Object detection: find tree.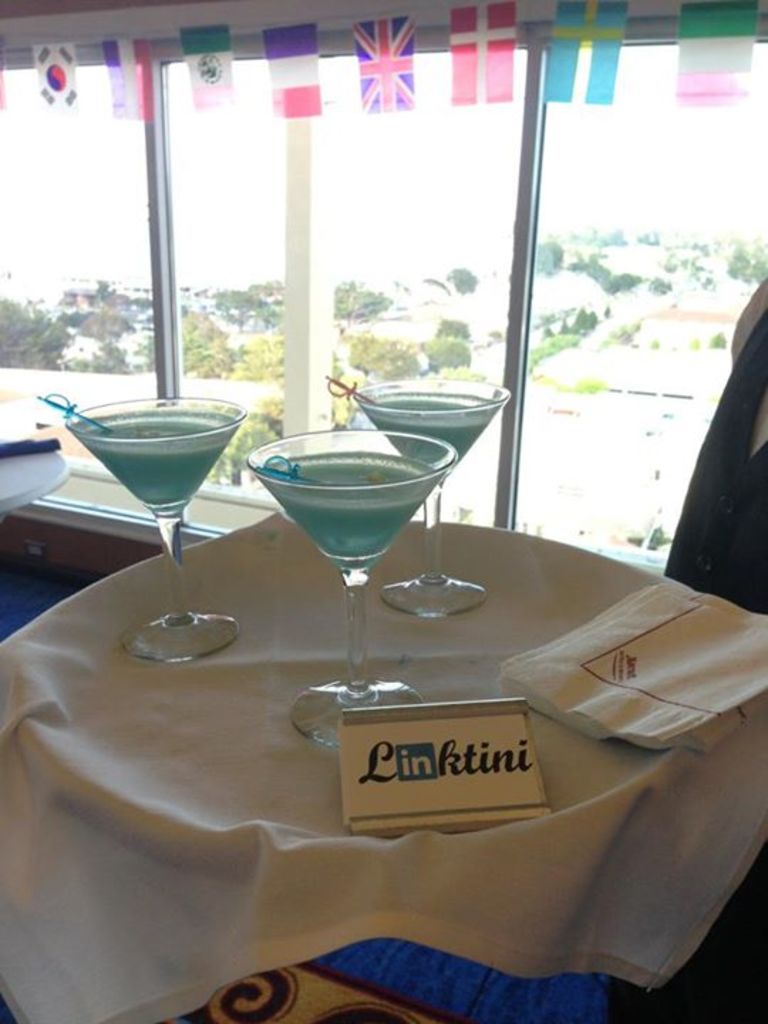
box(172, 297, 240, 378).
